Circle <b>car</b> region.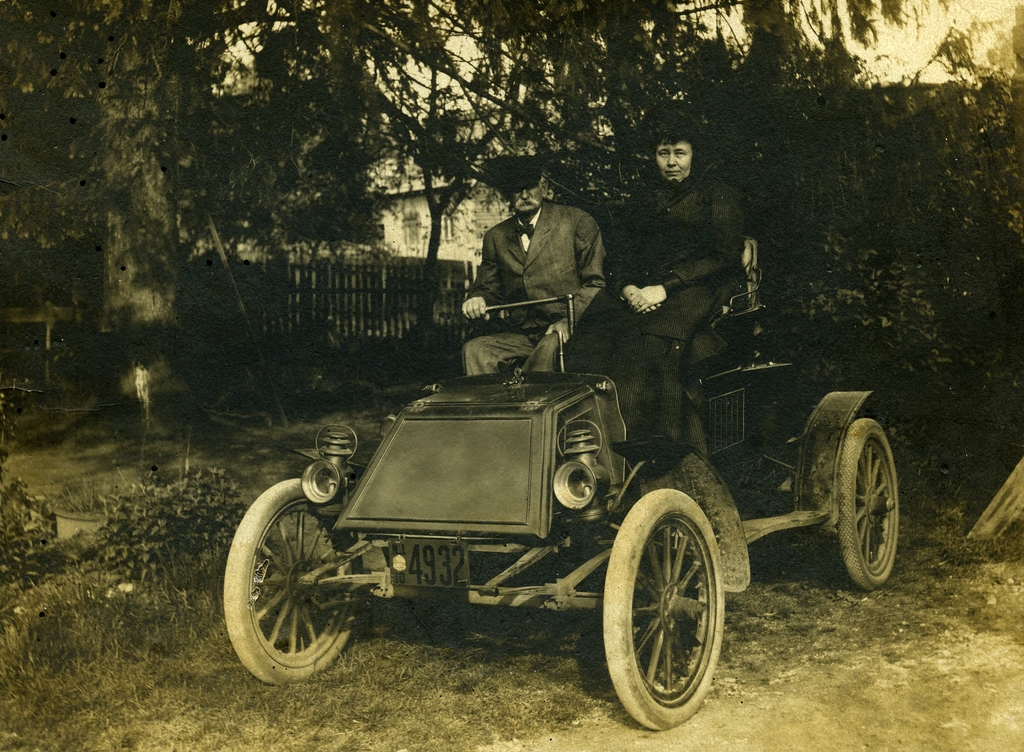
Region: box=[217, 279, 900, 730].
